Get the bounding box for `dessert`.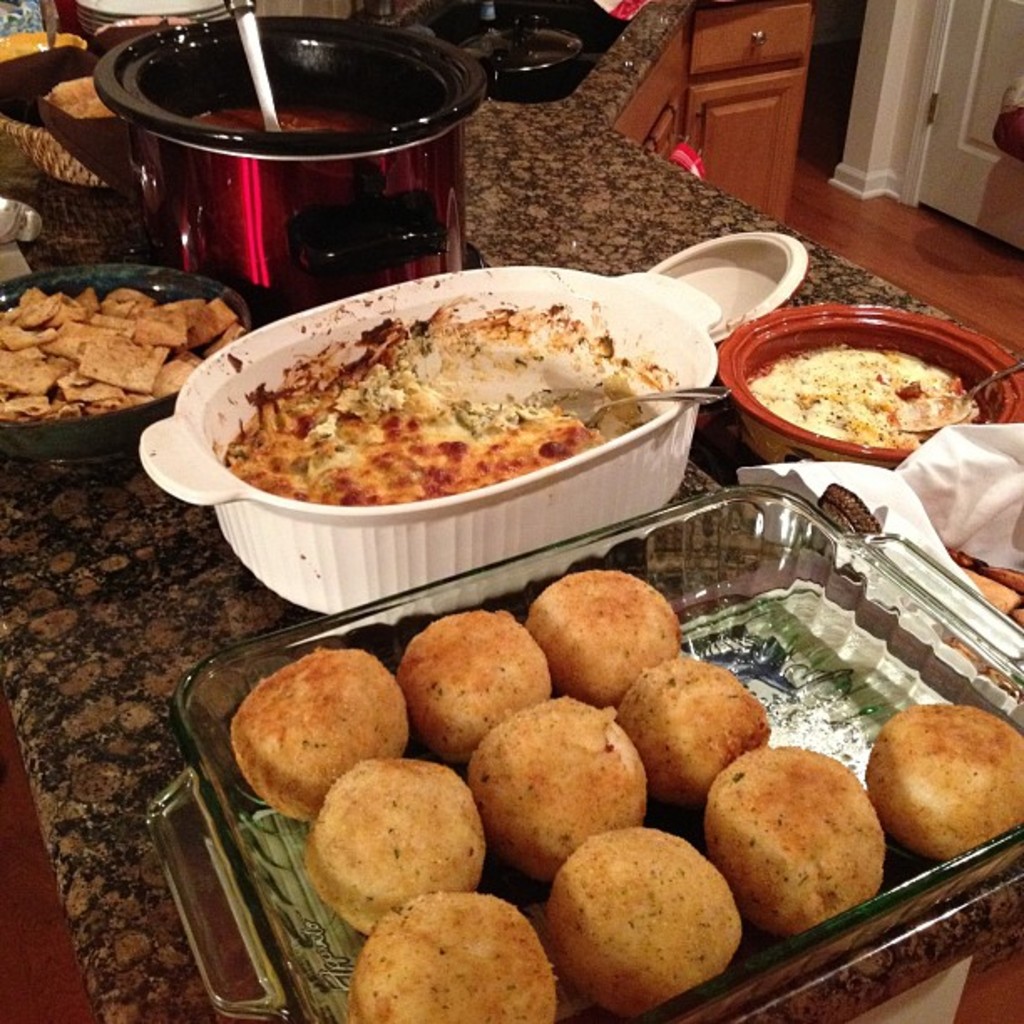
box=[607, 656, 768, 793].
